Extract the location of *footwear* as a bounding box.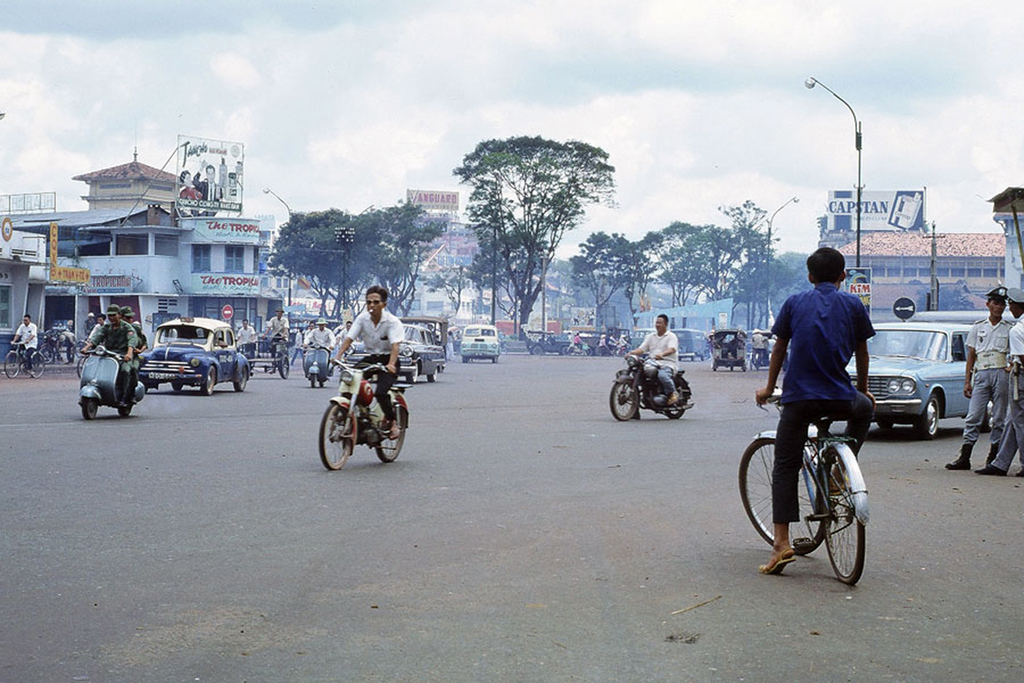
box=[977, 467, 1008, 478].
